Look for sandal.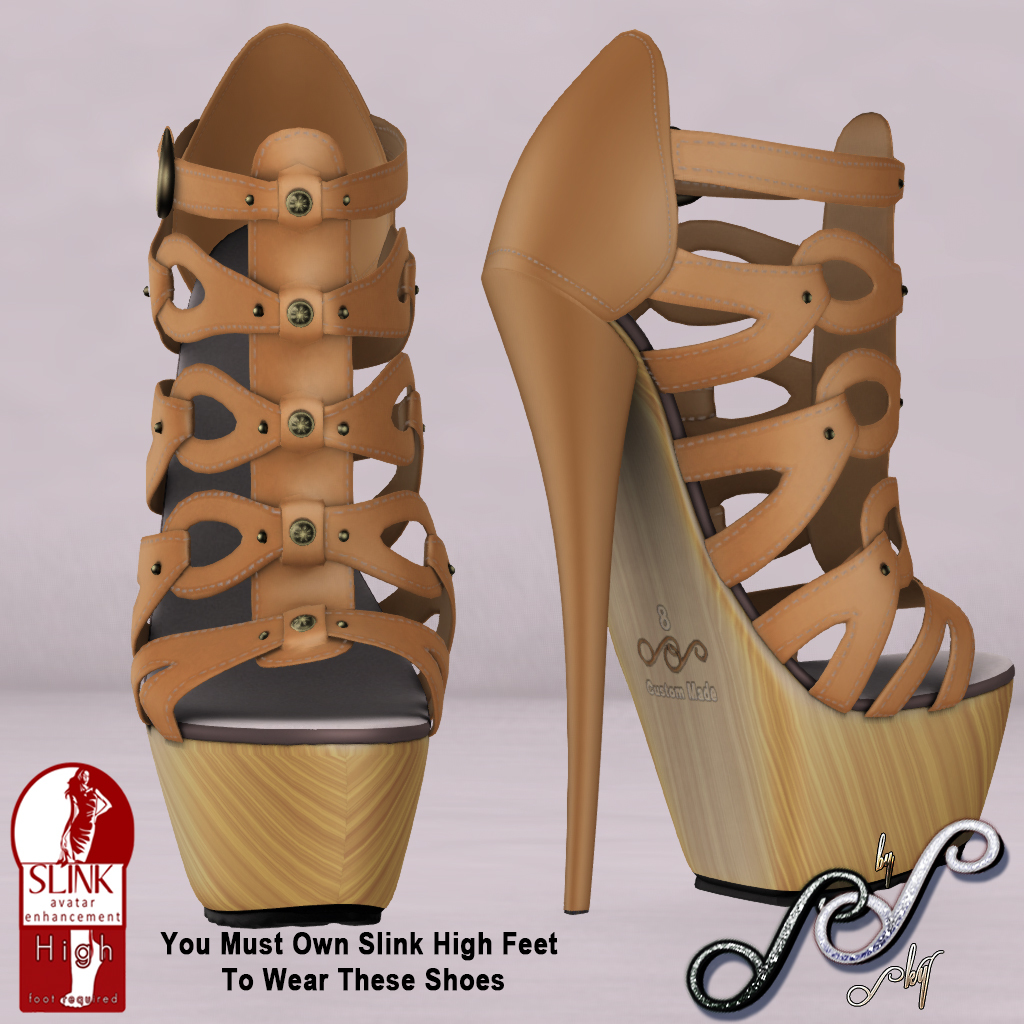
Found: [x1=125, y1=20, x2=458, y2=932].
